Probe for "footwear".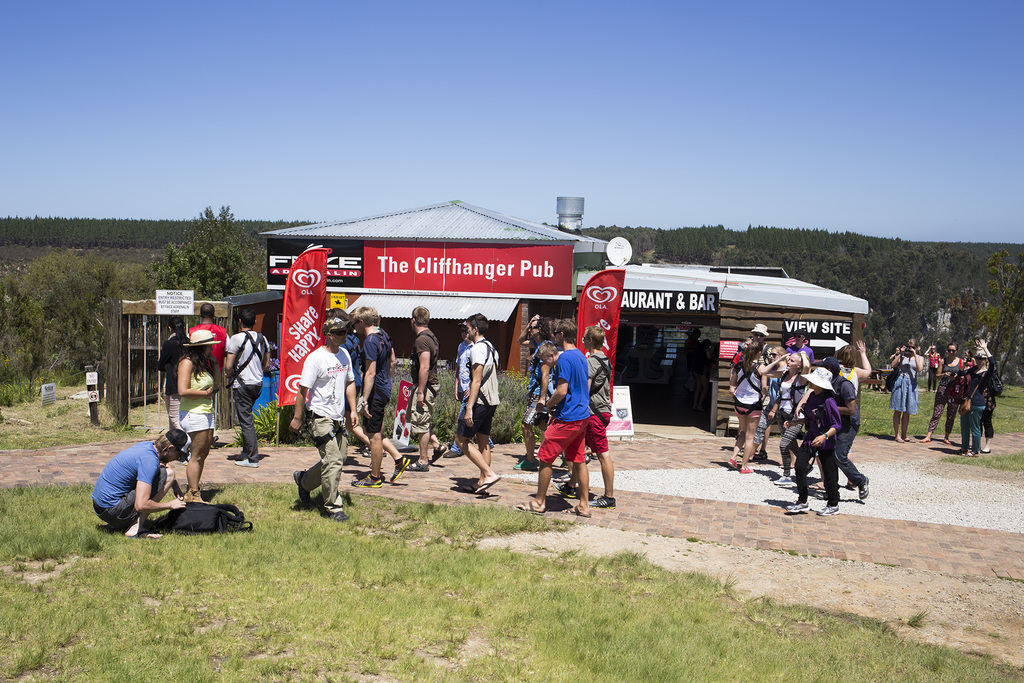
Probe result: rect(729, 452, 739, 466).
